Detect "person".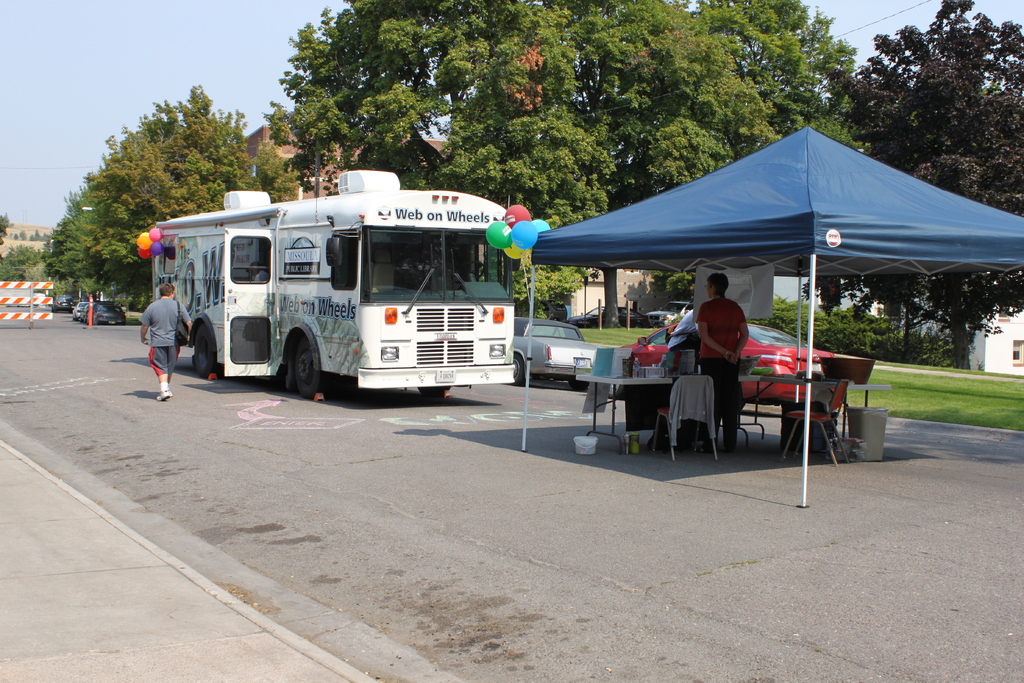
Detected at <box>137,263,182,401</box>.
